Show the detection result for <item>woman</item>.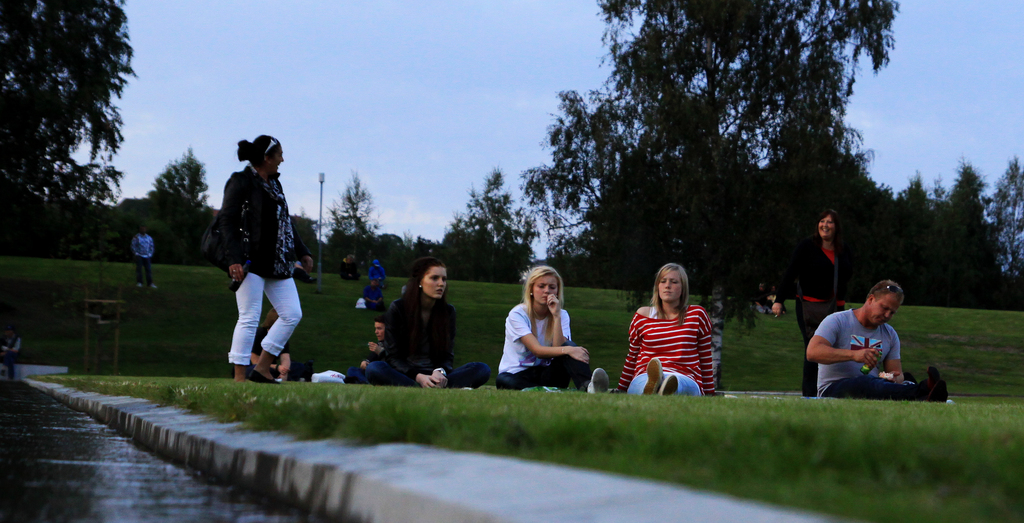
bbox(210, 132, 314, 382).
